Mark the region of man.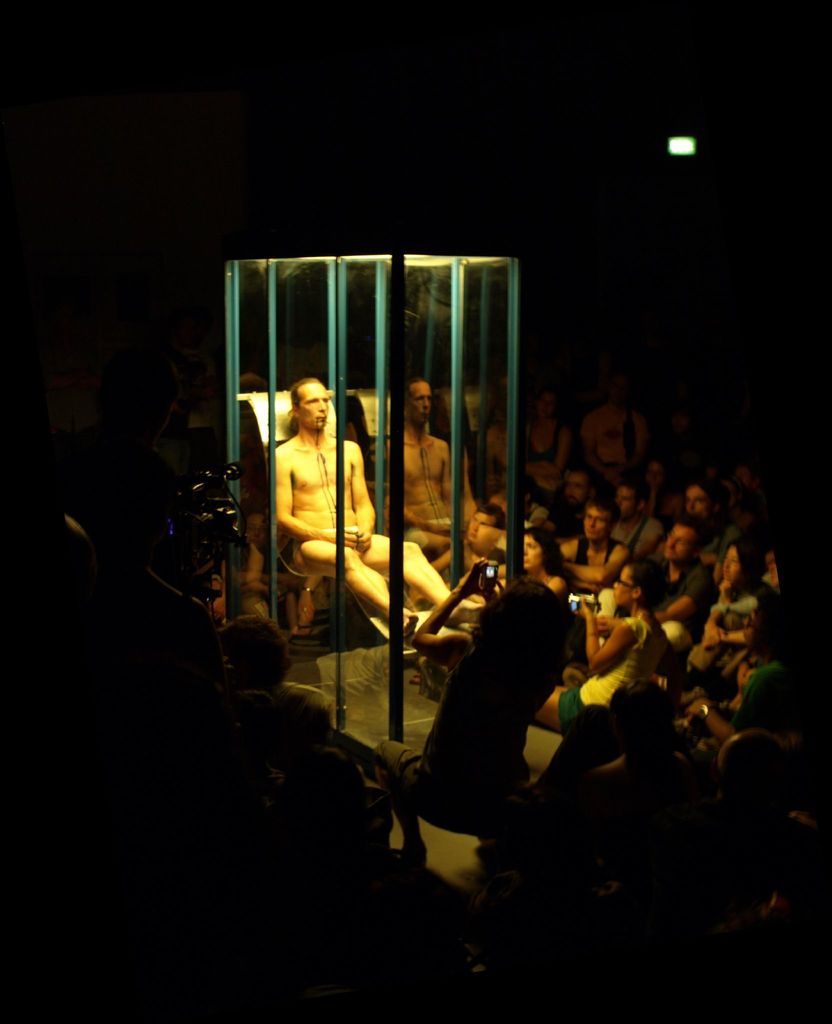
Region: left=582, top=376, right=650, bottom=486.
